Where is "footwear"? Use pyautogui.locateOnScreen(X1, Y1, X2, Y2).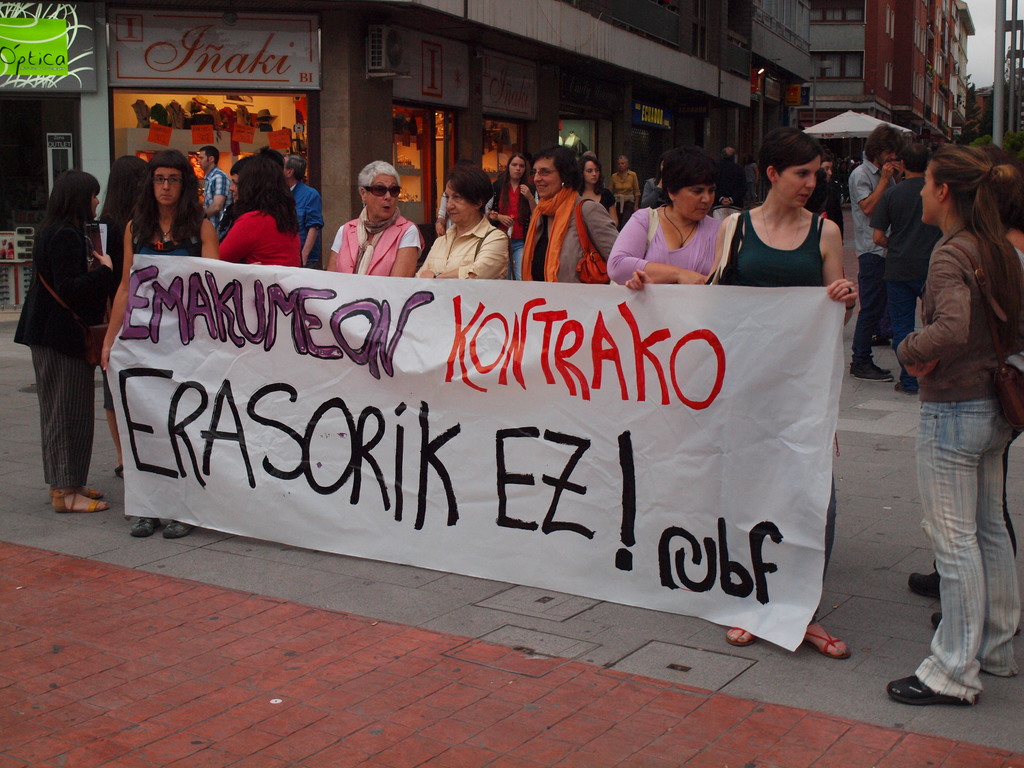
pyautogui.locateOnScreen(890, 678, 977, 704).
